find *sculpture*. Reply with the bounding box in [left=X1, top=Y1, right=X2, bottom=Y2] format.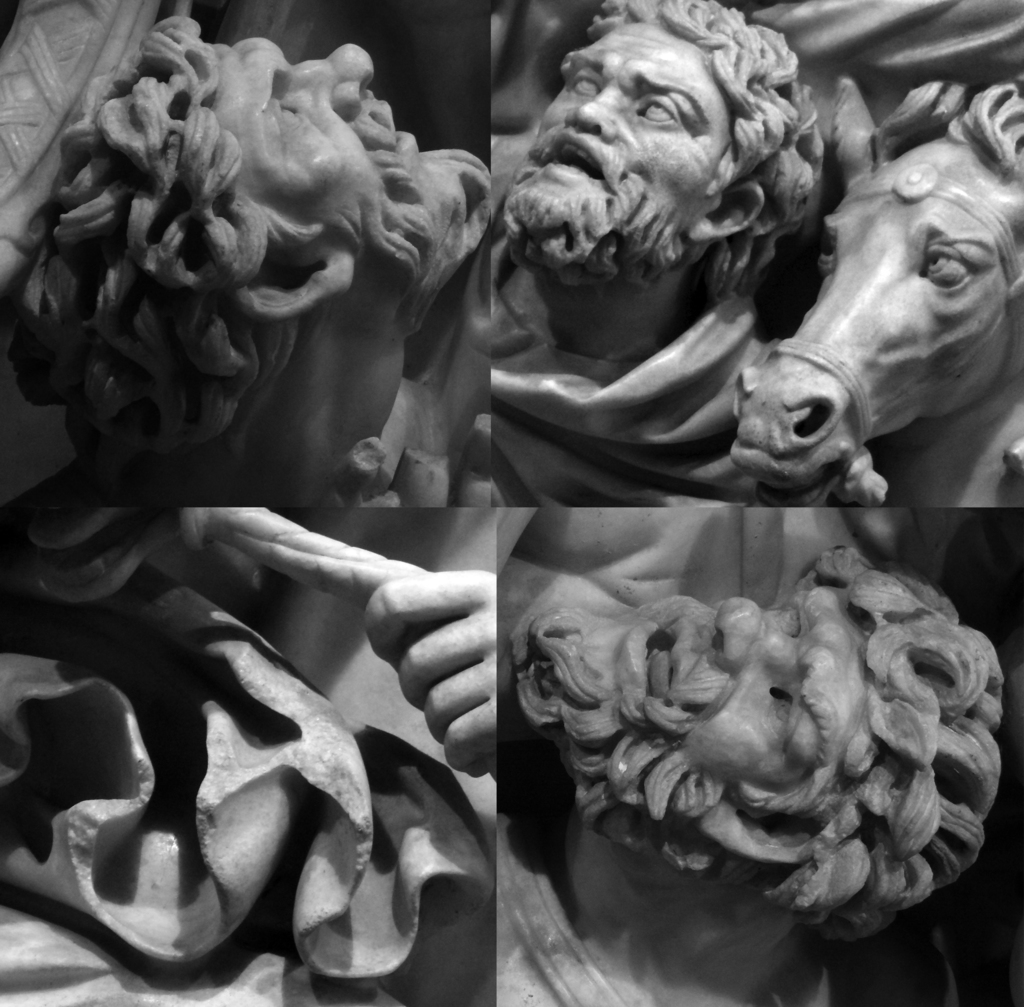
[left=0, top=19, right=502, bottom=501].
